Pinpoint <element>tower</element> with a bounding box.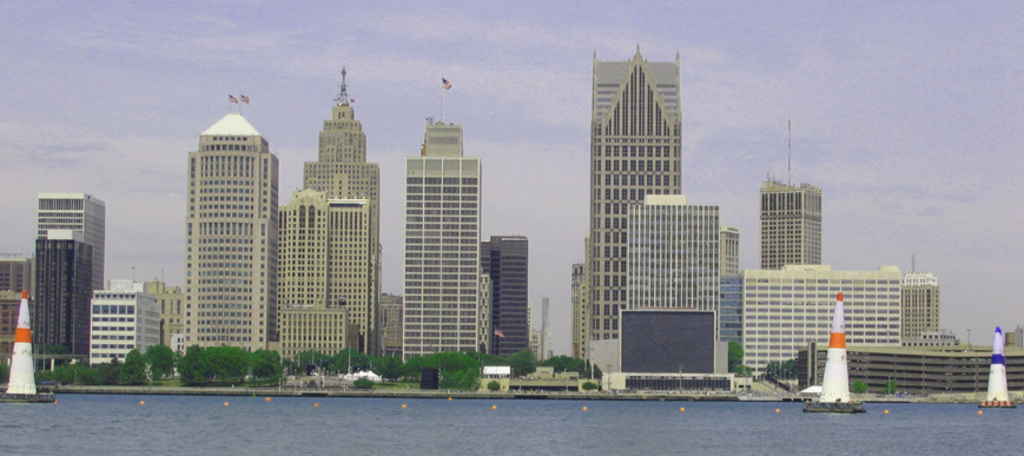
[left=590, top=47, right=679, bottom=341].
